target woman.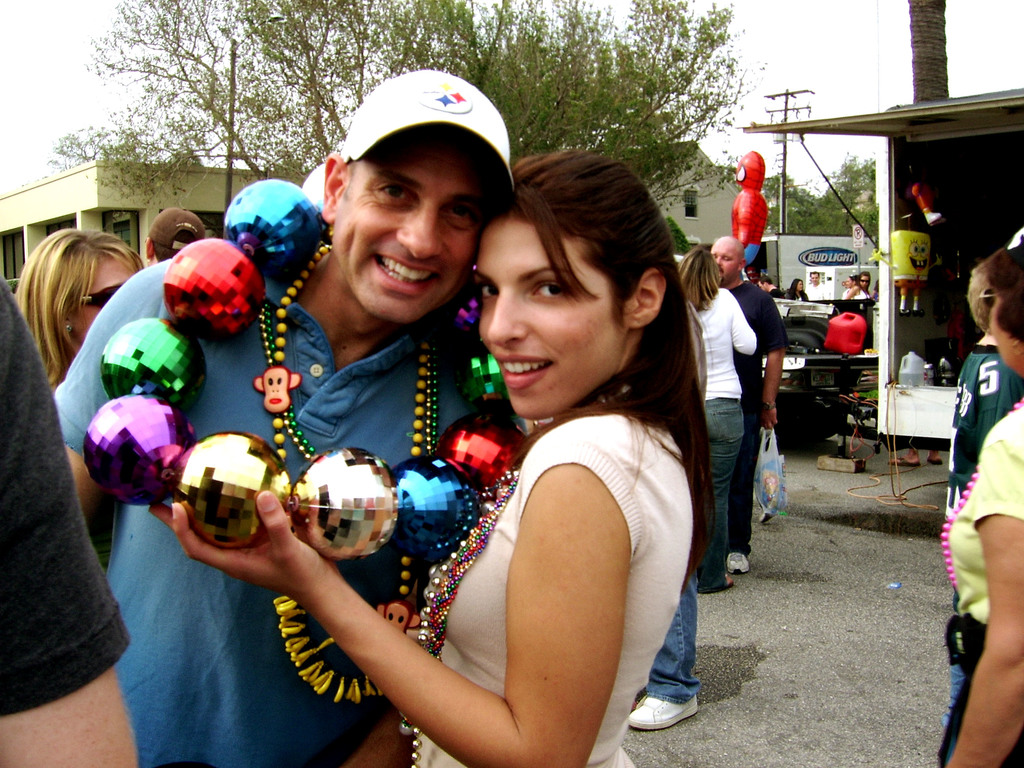
Target region: crop(936, 236, 1023, 767).
